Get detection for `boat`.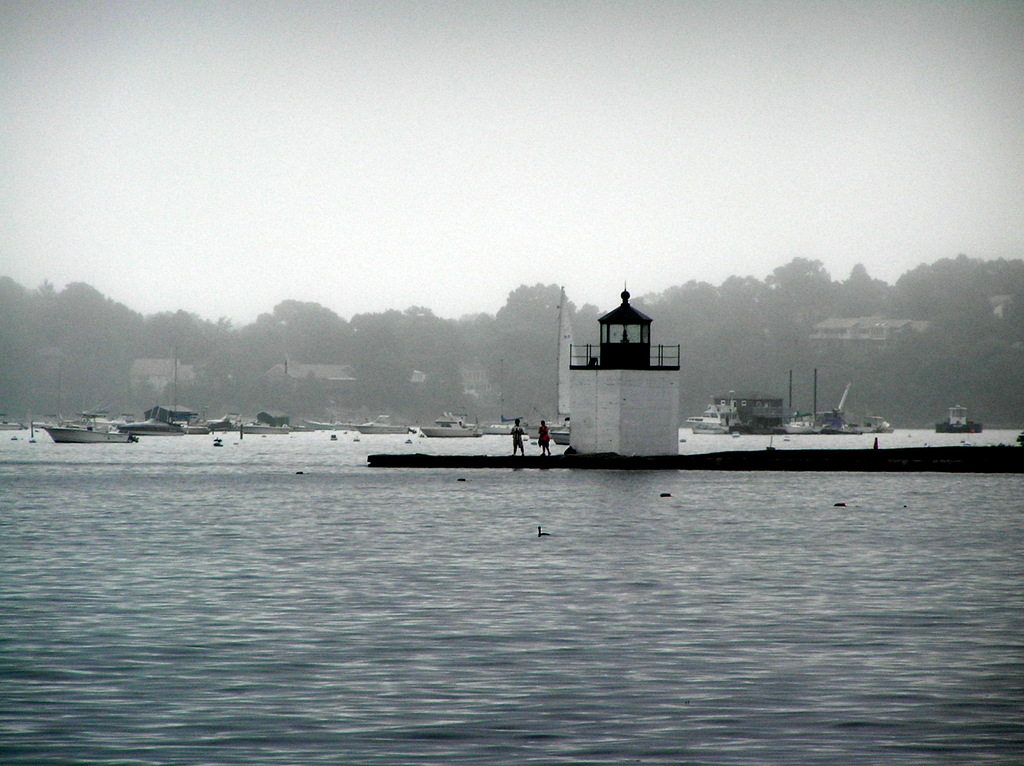
Detection: x1=128, y1=401, x2=212, y2=440.
